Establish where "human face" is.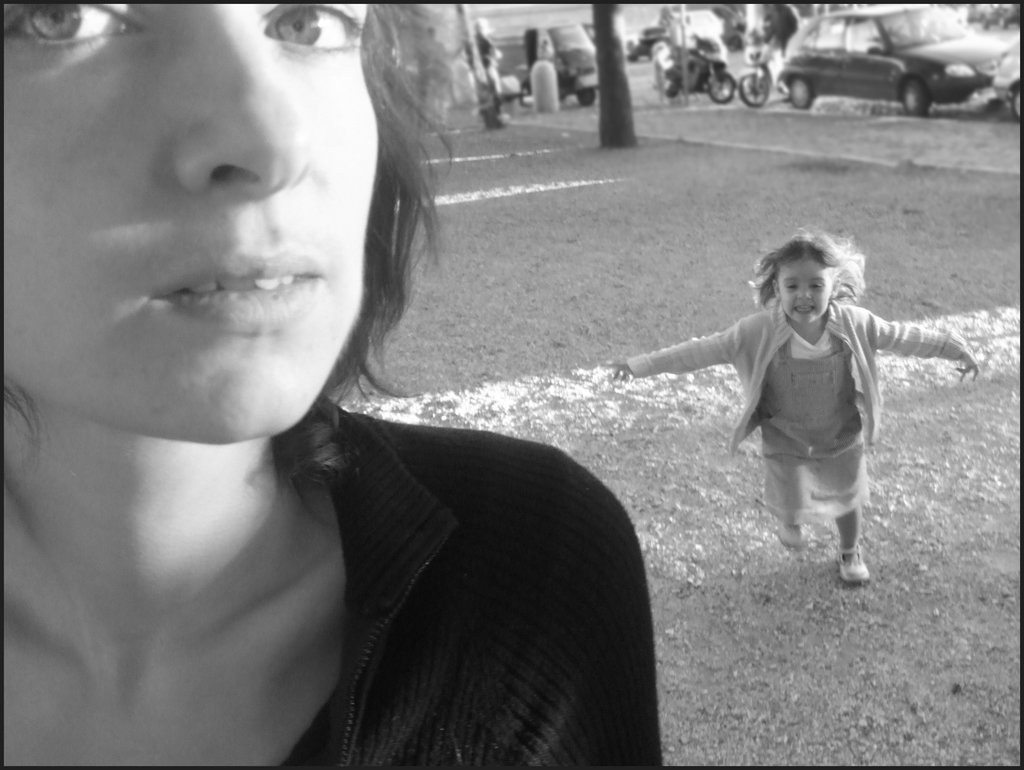
Established at 779/261/830/319.
